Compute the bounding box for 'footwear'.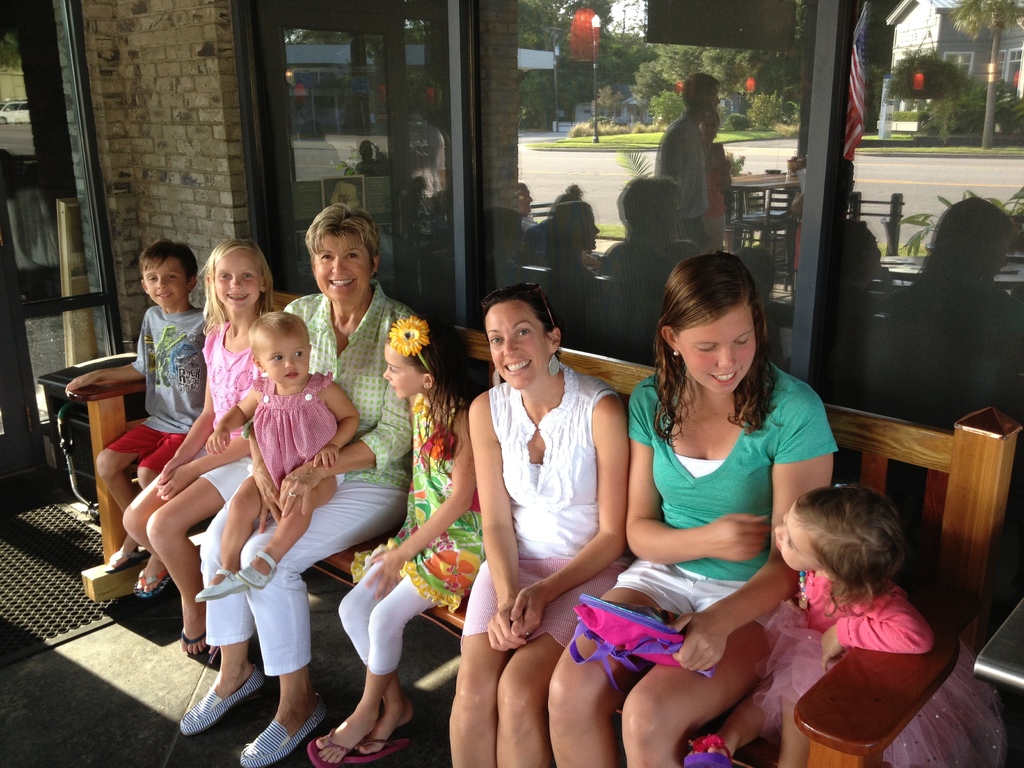
pyautogui.locateOnScreen(180, 629, 206, 657).
